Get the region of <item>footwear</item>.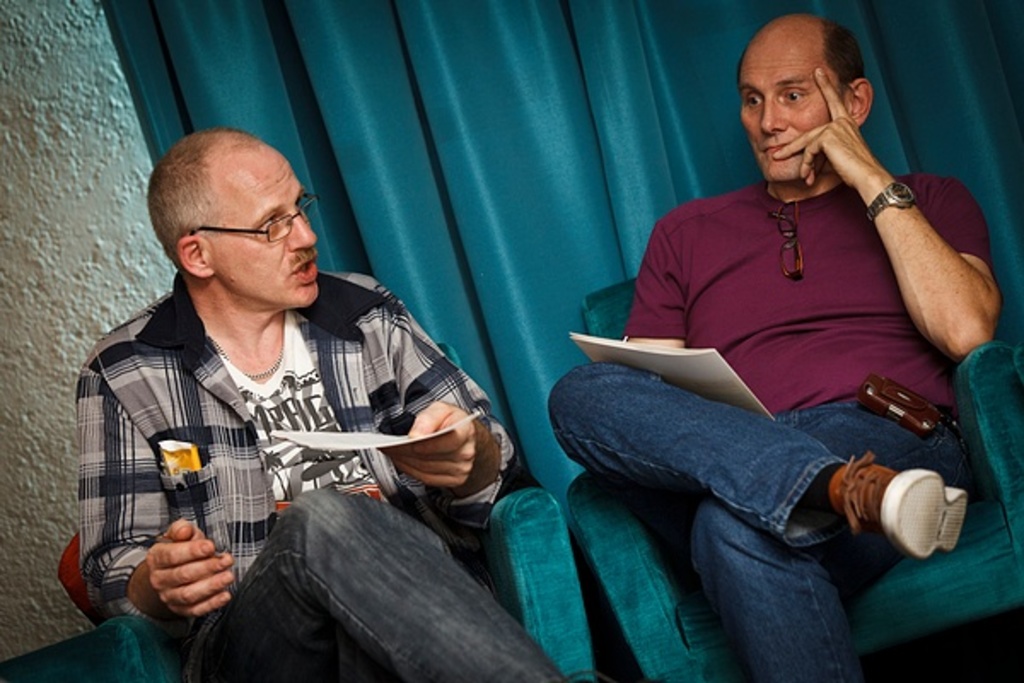
877:470:966:569.
